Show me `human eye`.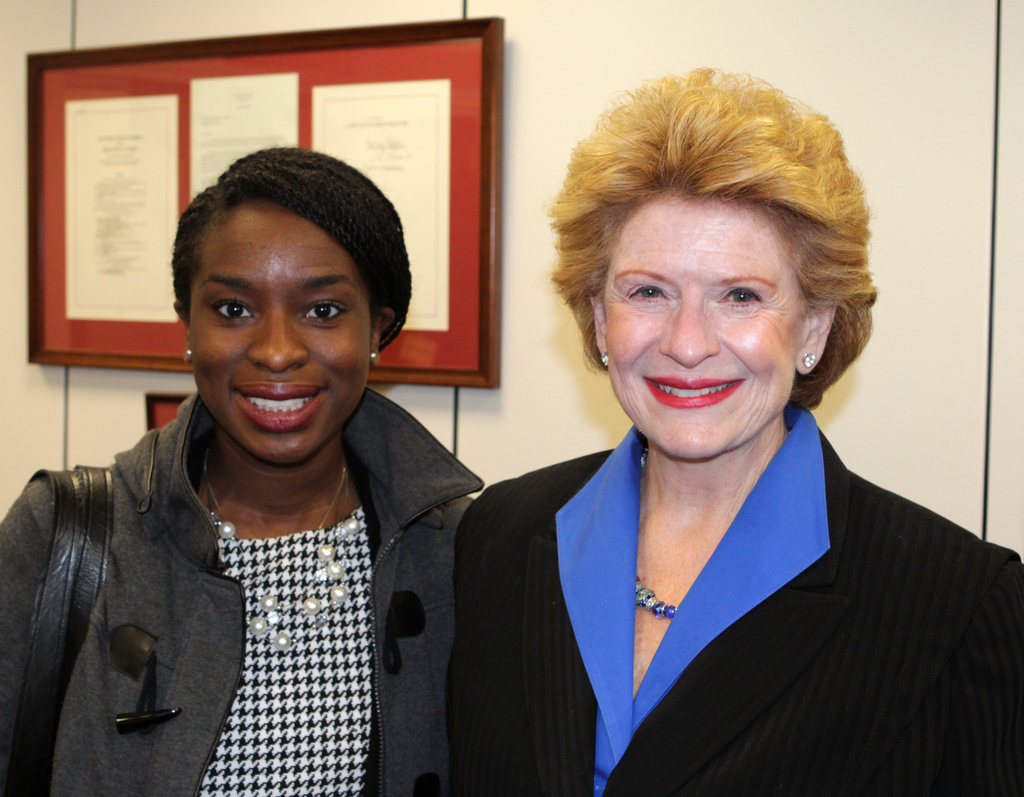
`human eye` is here: {"left": 627, "top": 283, "right": 675, "bottom": 305}.
